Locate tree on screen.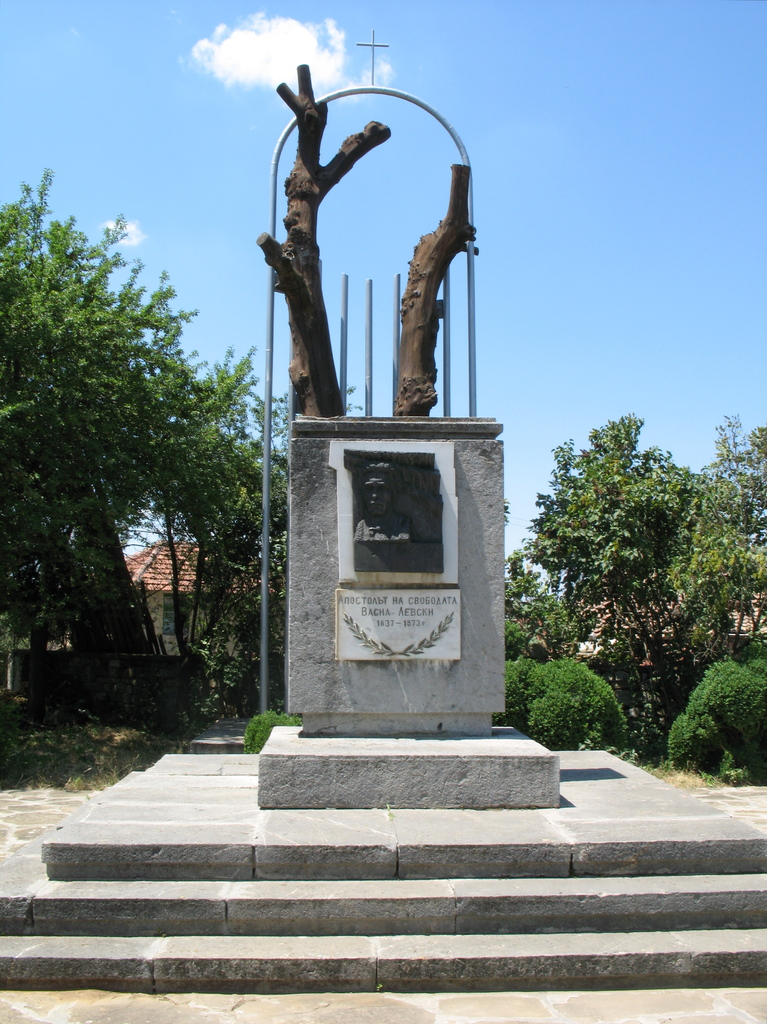
On screen at (left=0, top=168, right=367, bottom=772).
